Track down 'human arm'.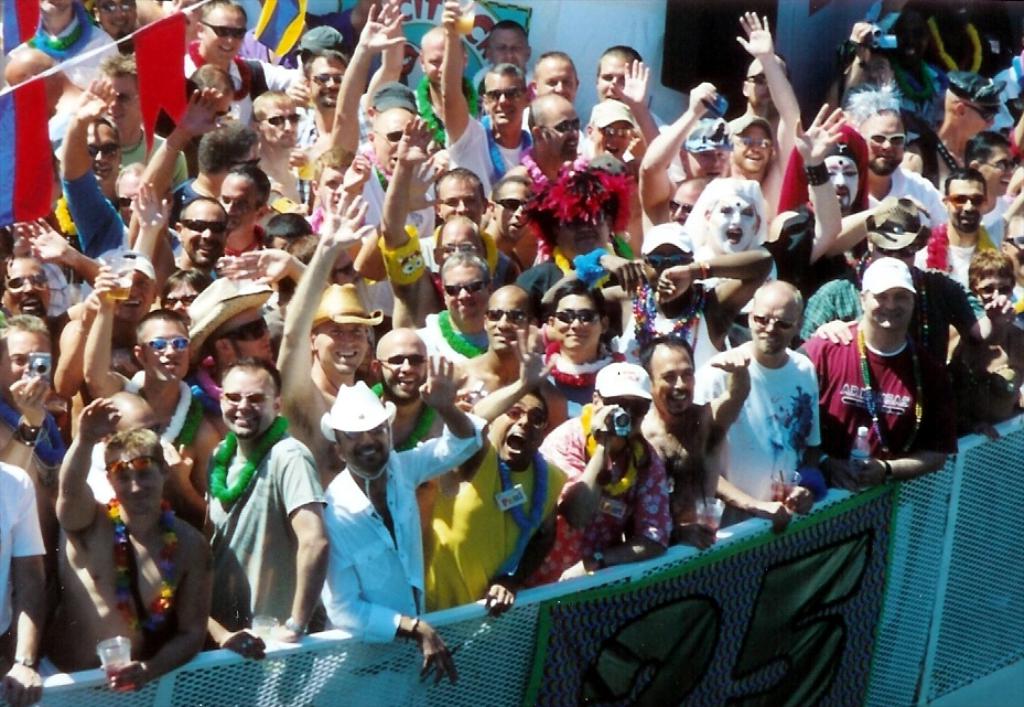
Tracked to pyautogui.locateOnScreen(783, 368, 826, 514).
